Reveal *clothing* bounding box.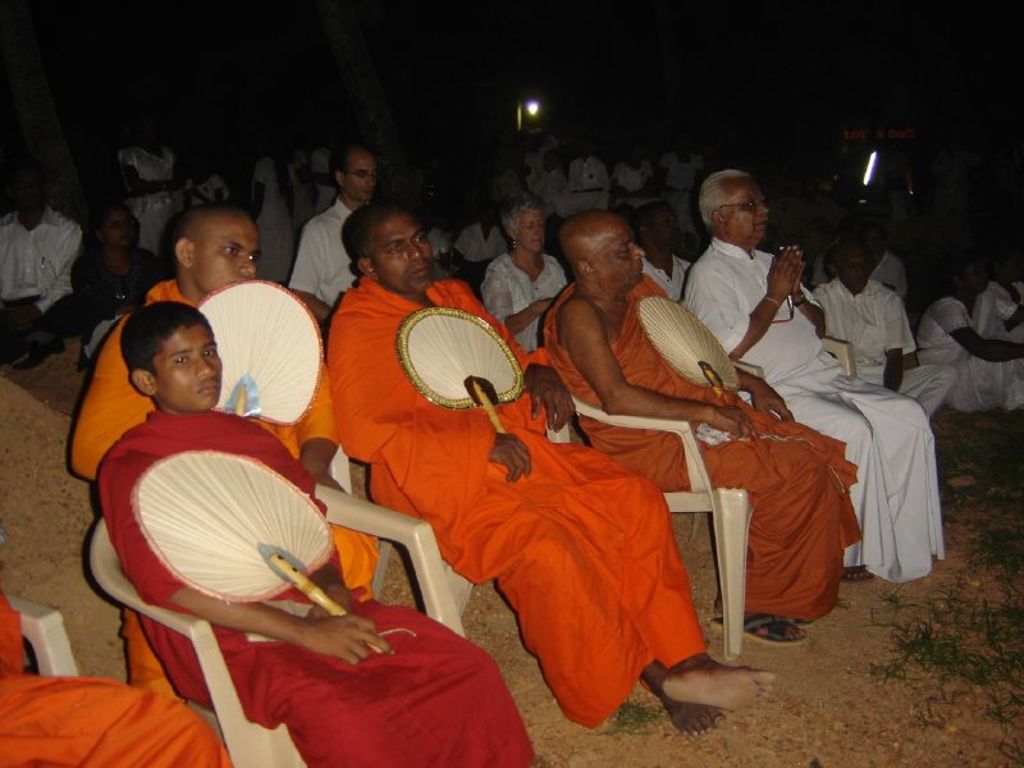
Revealed: pyautogui.locateOnScreen(61, 280, 384, 608).
